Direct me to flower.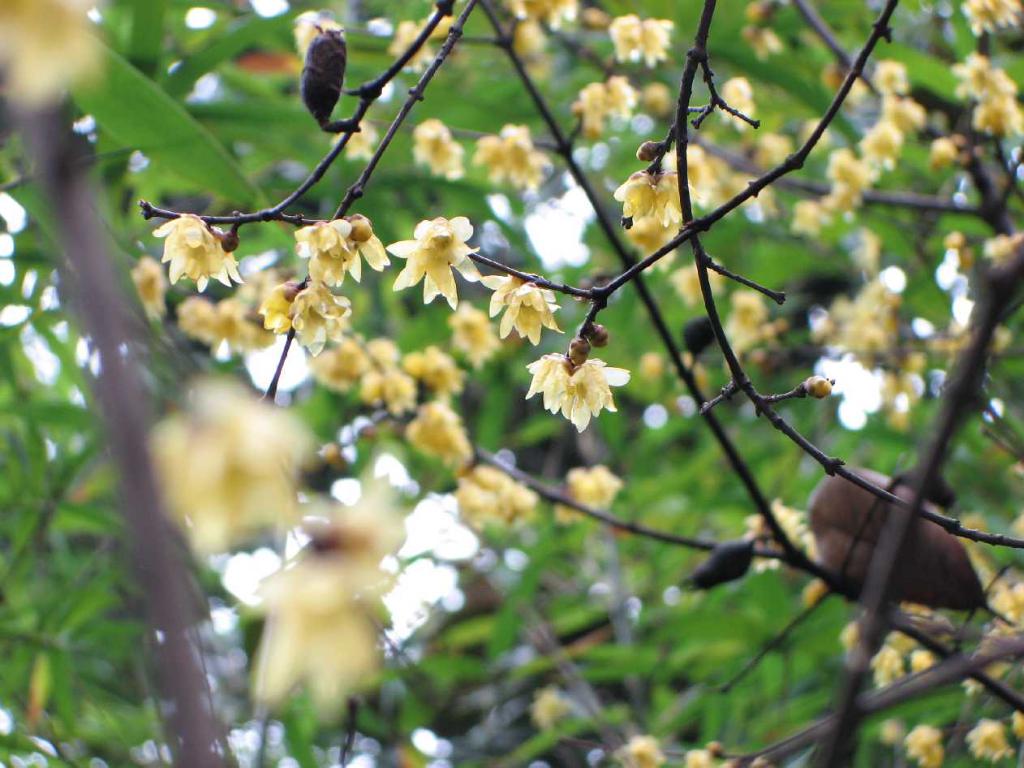
Direction: 148,214,239,300.
